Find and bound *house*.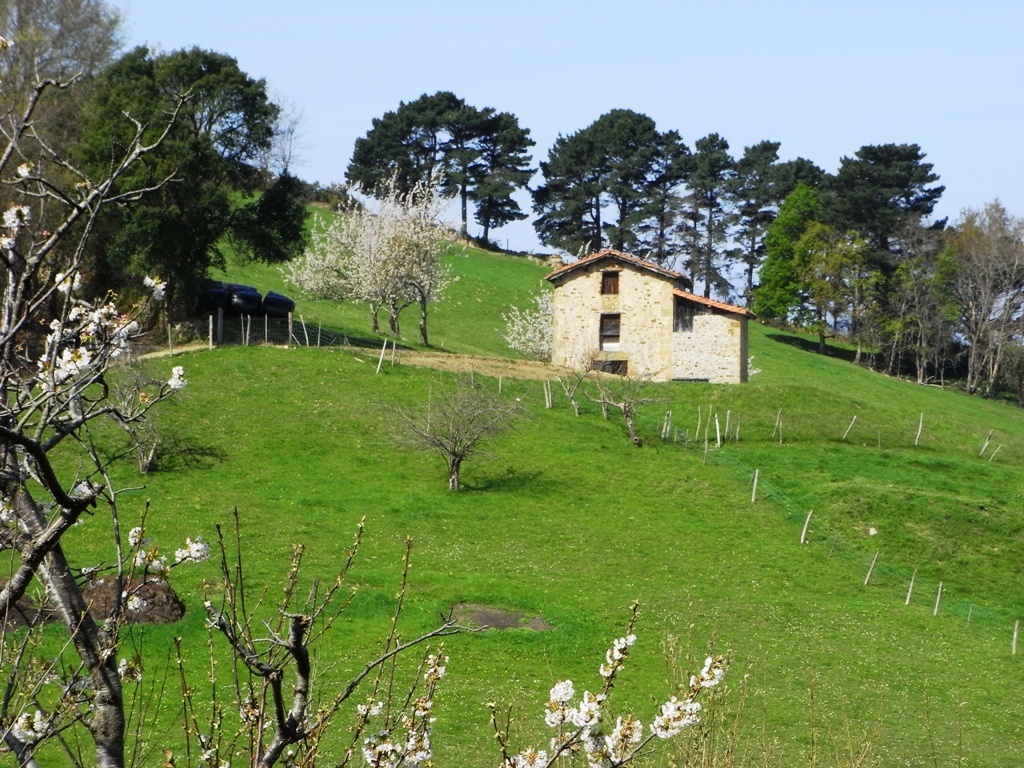
Bound: region(523, 234, 753, 386).
